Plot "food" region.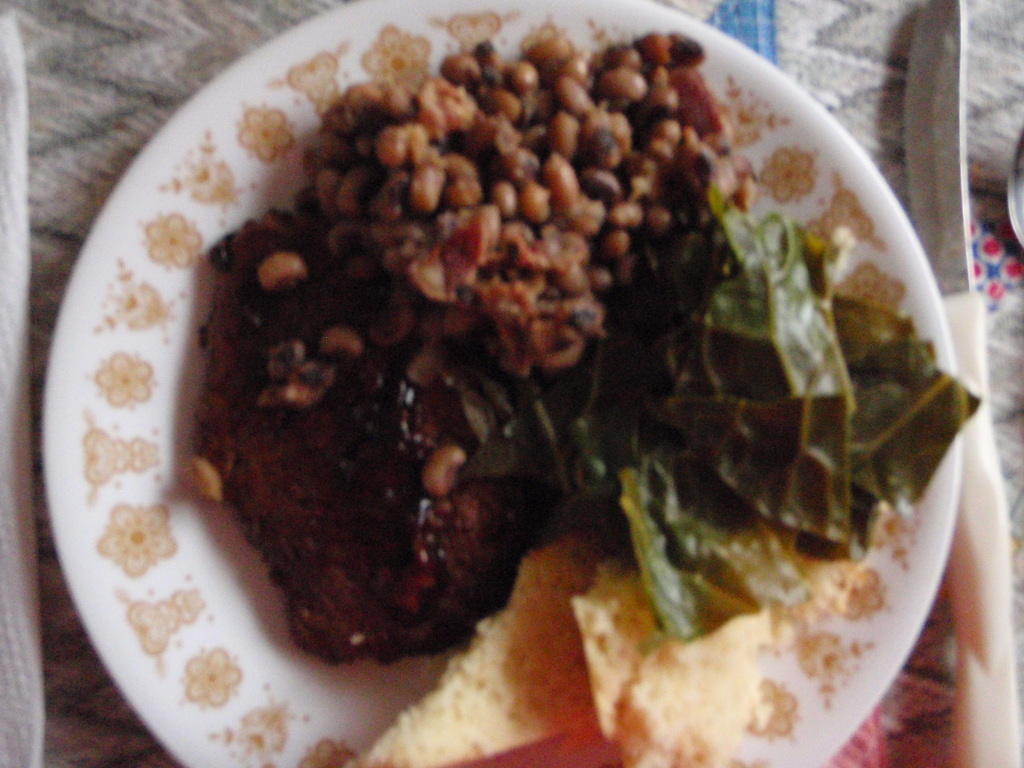
Plotted at 570, 557, 773, 767.
